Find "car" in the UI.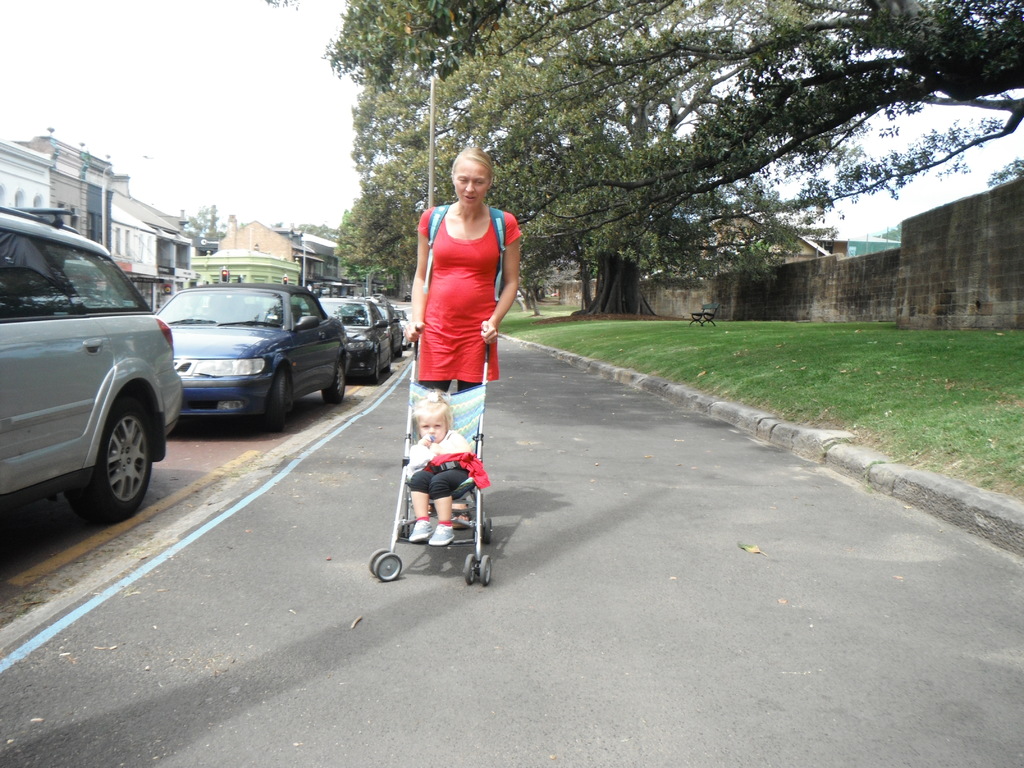
UI element at (left=151, top=276, right=351, bottom=428).
